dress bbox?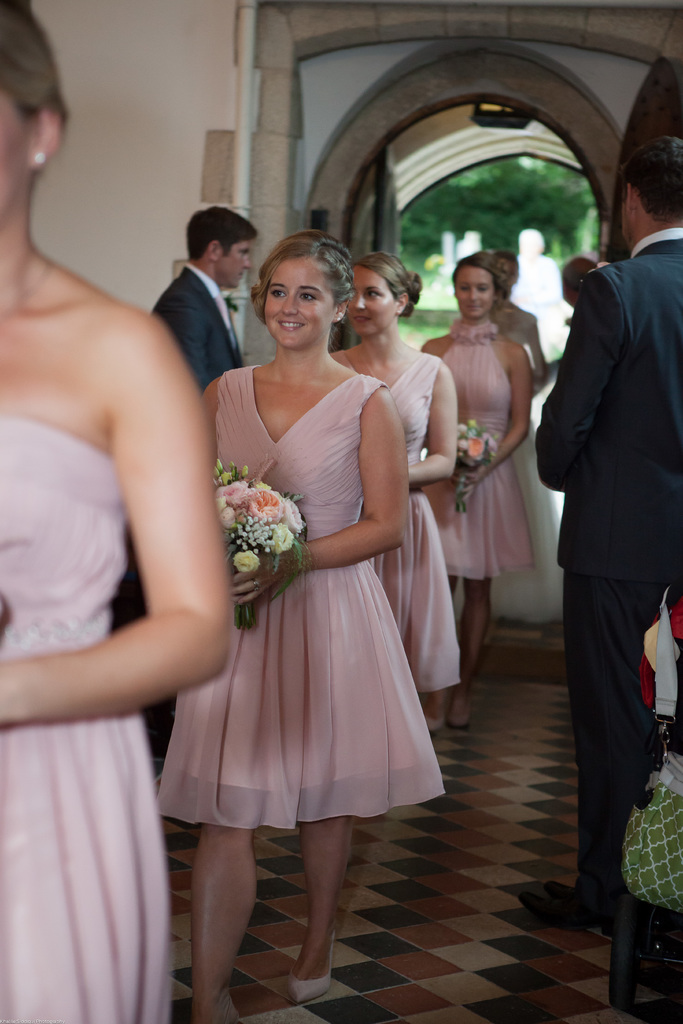
BBox(418, 319, 525, 584)
